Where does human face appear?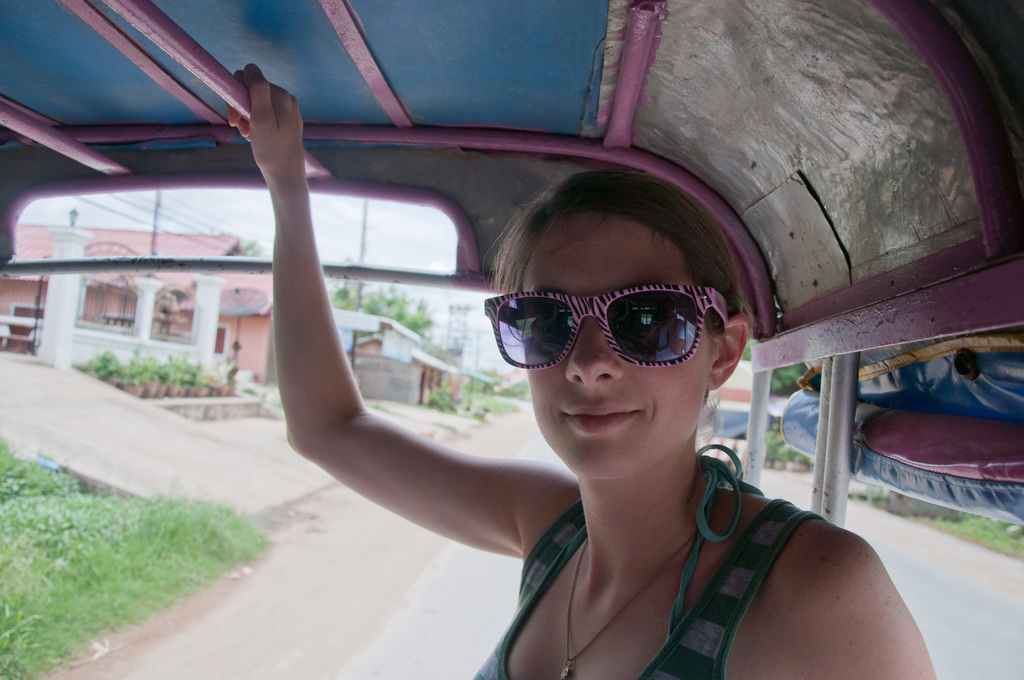
Appears at x1=521 y1=214 x2=706 y2=482.
